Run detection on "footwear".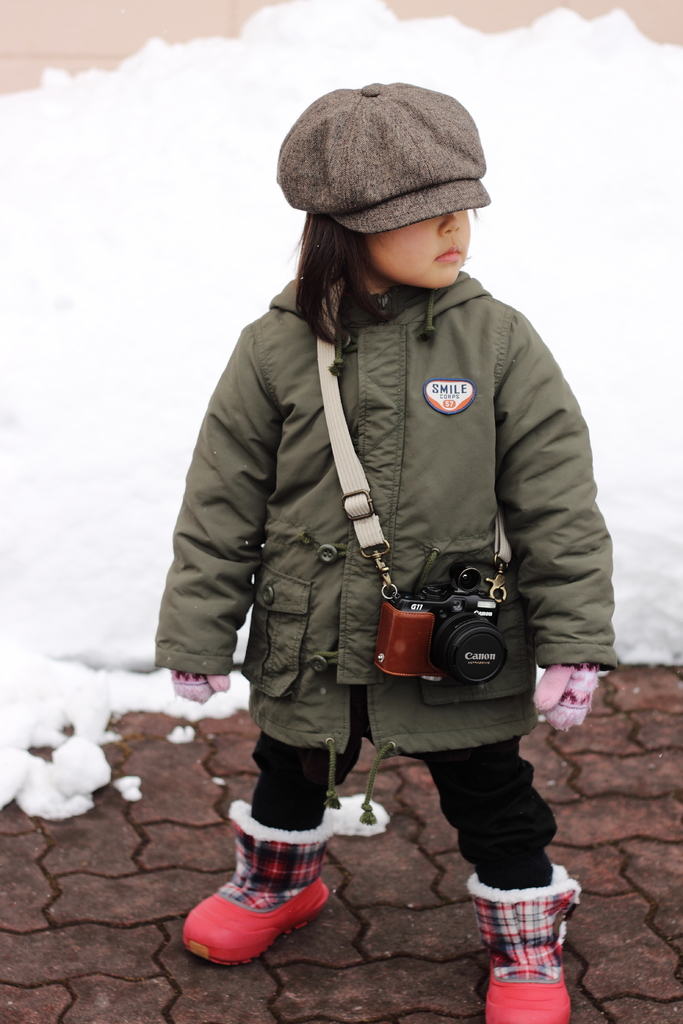
Result: region(182, 833, 347, 977).
